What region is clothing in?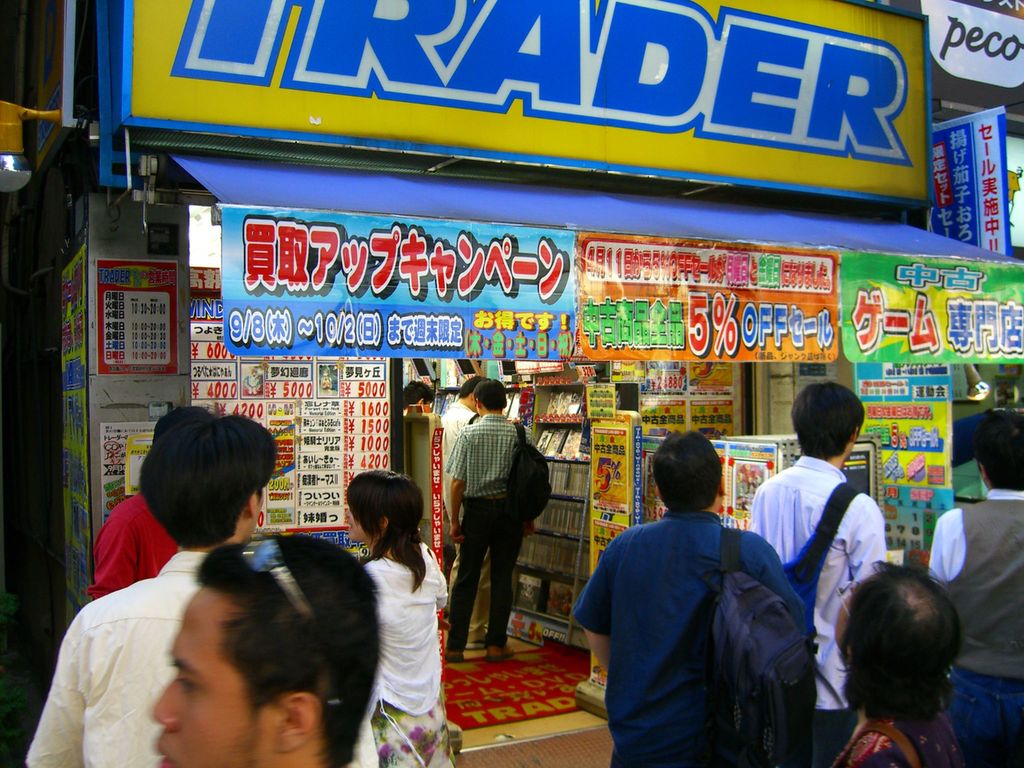
pyautogui.locateOnScreen(84, 489, 177, 598).
